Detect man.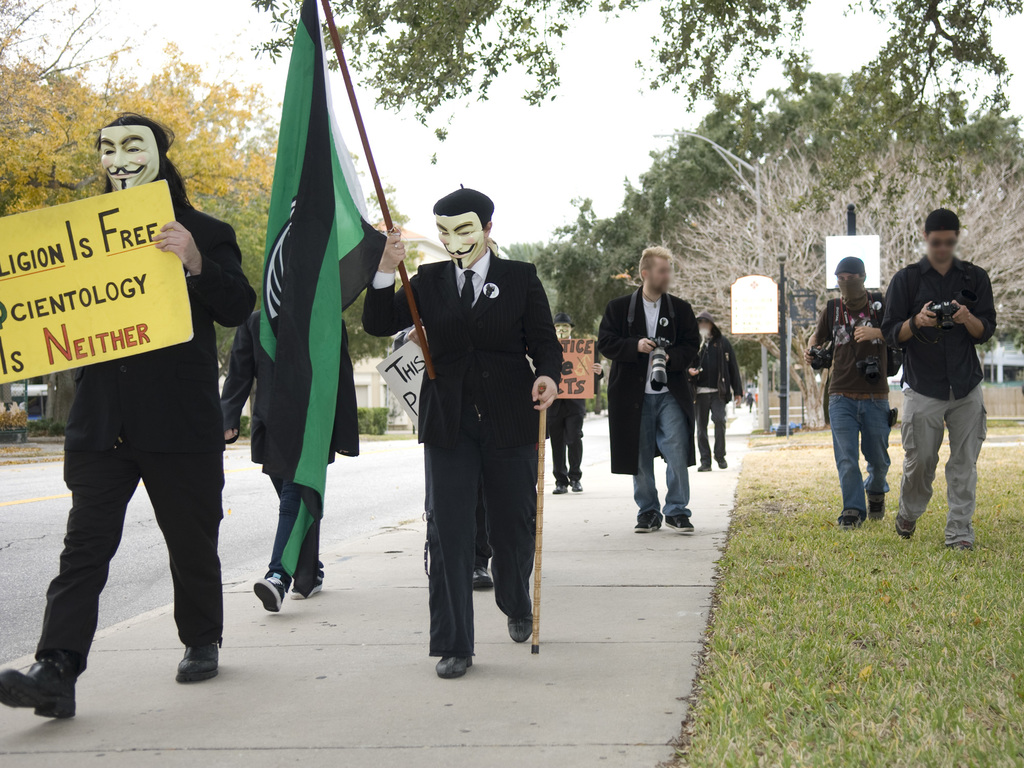
Detected at {"x1": 698, "y1": 316, "x2": 742, "y2": 471}.
